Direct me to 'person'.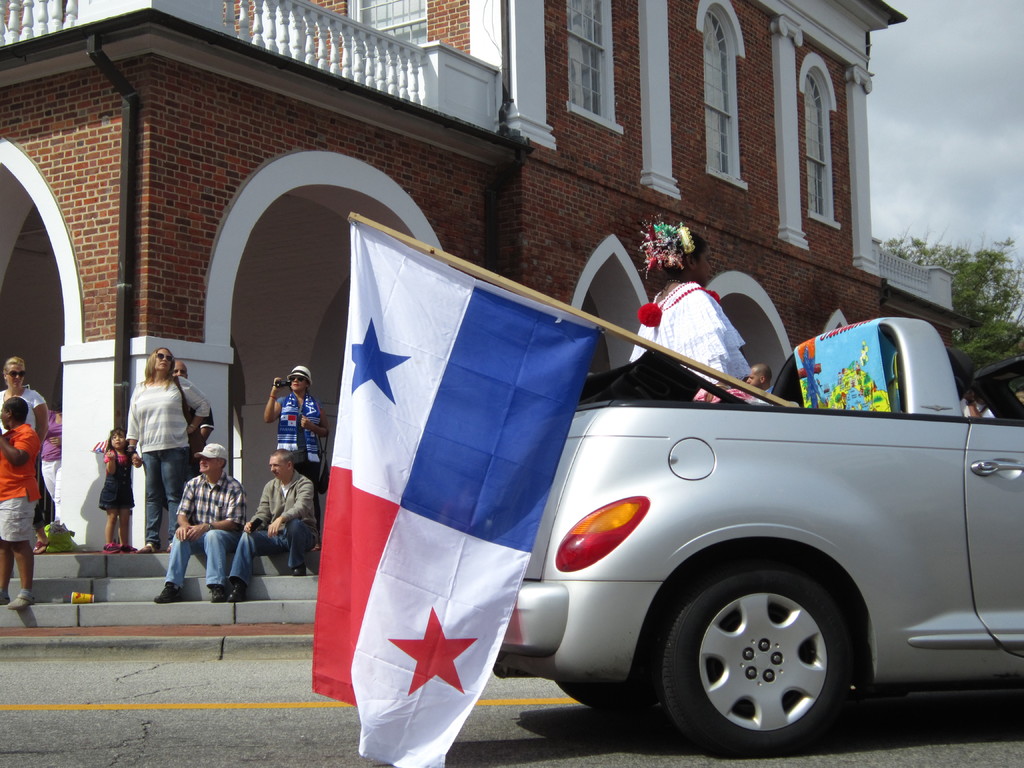
Direction: pyautogui.locateOnScreen(96, 426, 137, 548).
